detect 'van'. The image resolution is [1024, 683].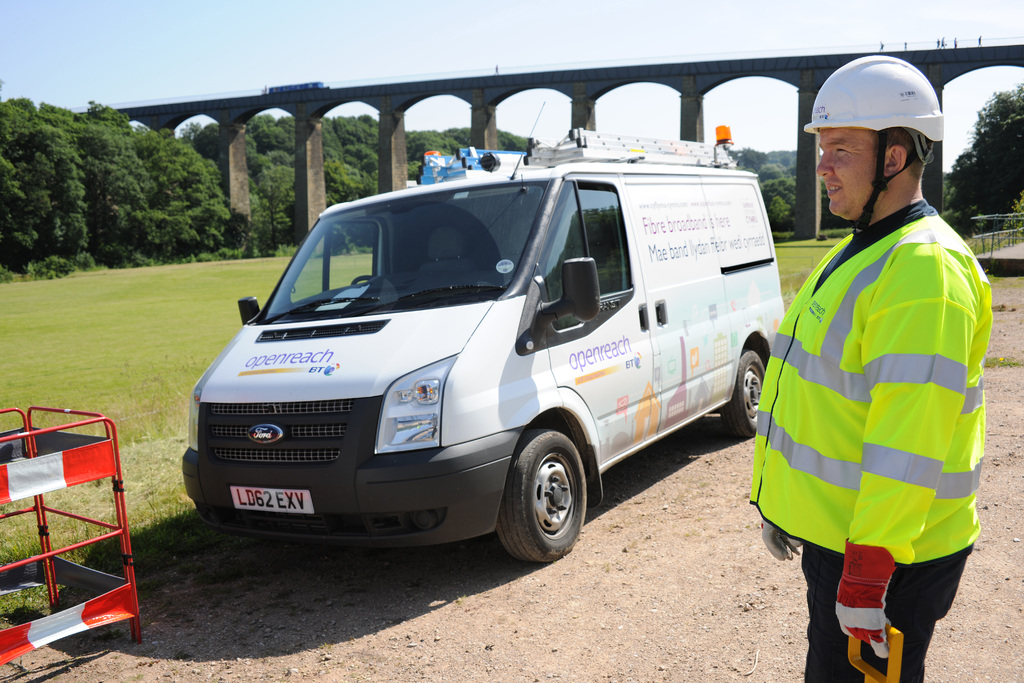
(181, 98, 788, 564).
